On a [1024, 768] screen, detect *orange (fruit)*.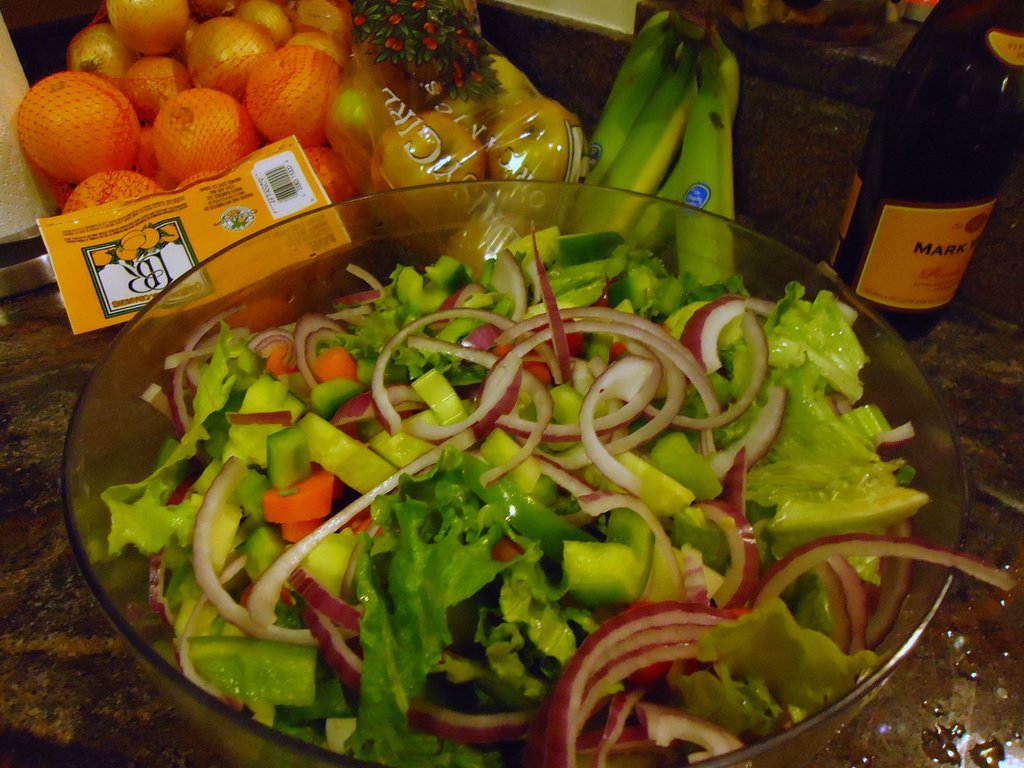
(128, 82, 230, 170).
